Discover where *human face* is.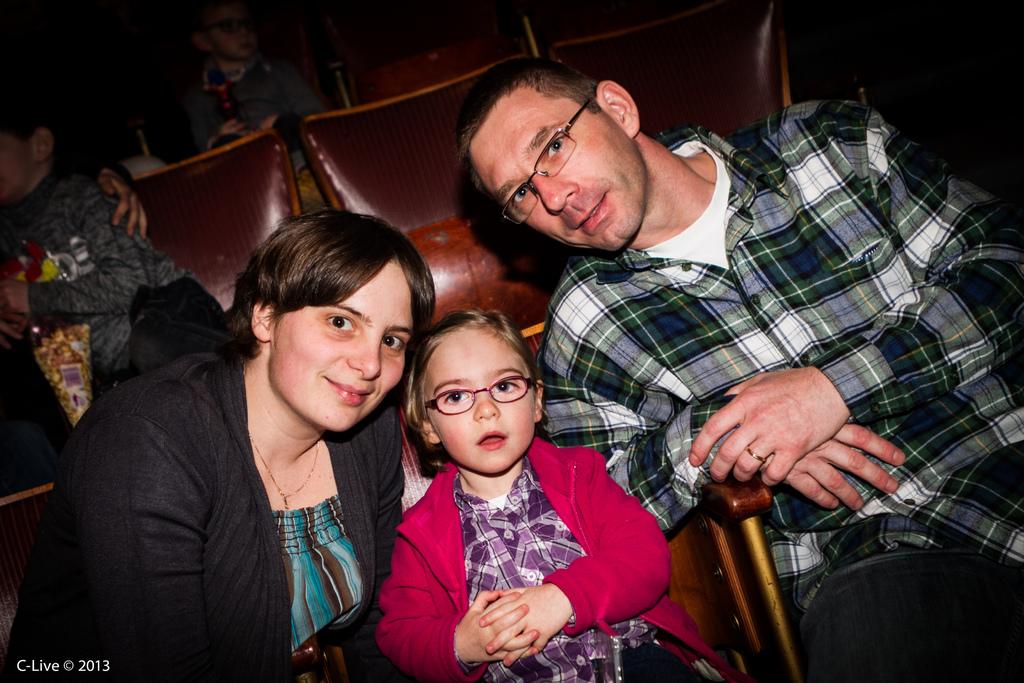
Discovered at crop(267, 261, 415, 434).
